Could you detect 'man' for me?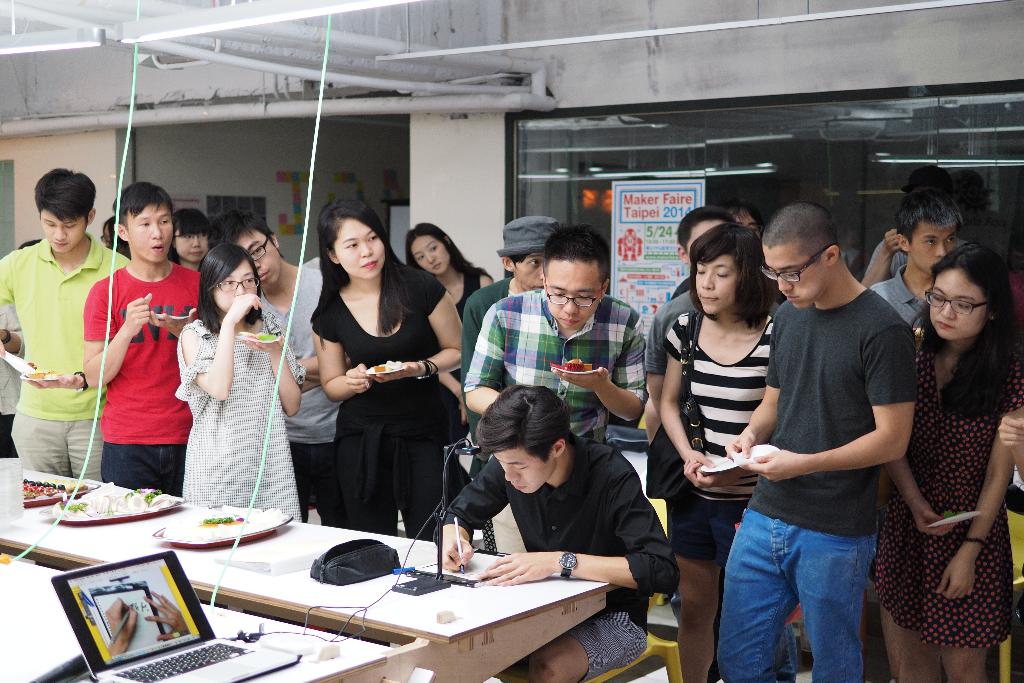
Detection result: locate(459, 215, 556, 434).
